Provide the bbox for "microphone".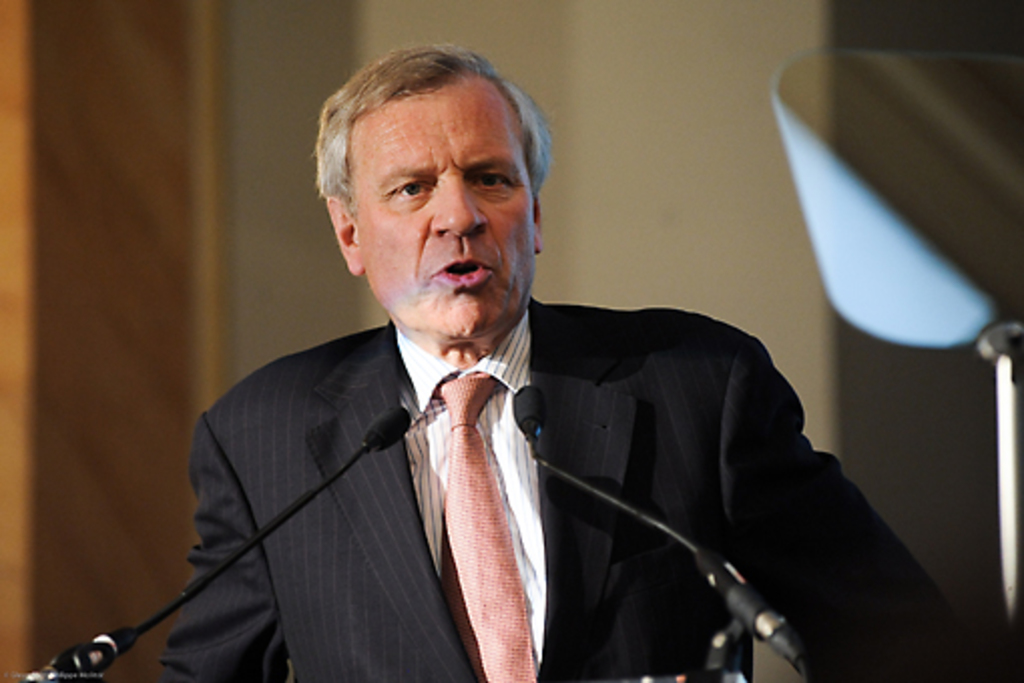
512 384 546 440.
